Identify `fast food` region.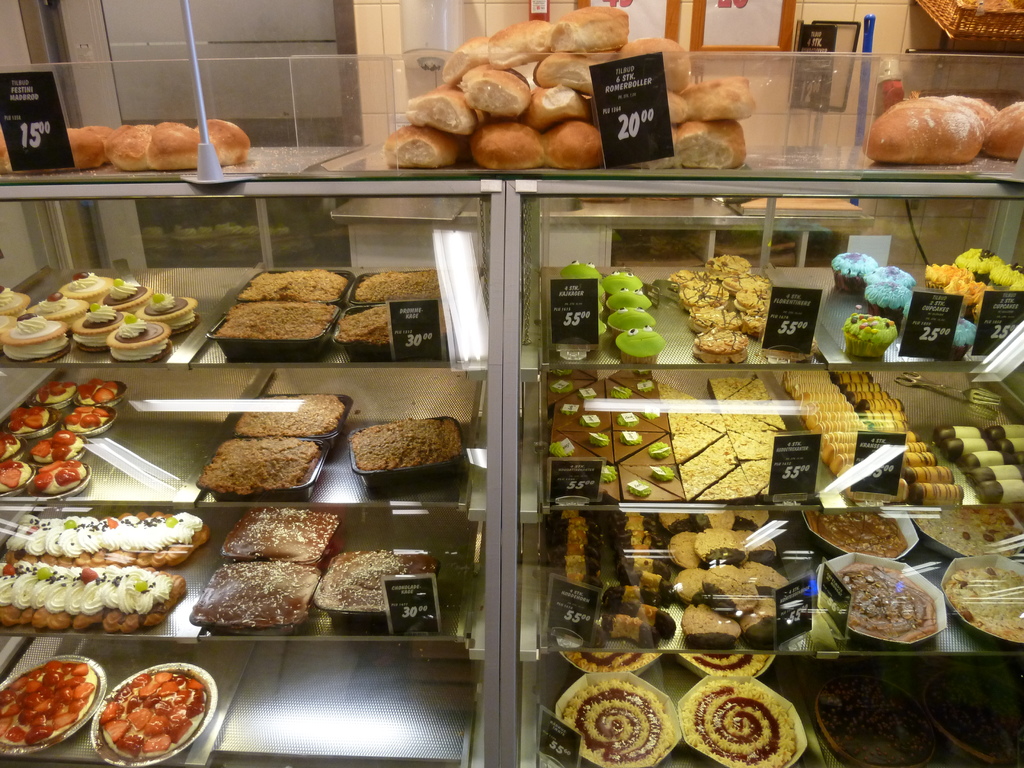
Region: bbox=[461, 70, 522, 109].
